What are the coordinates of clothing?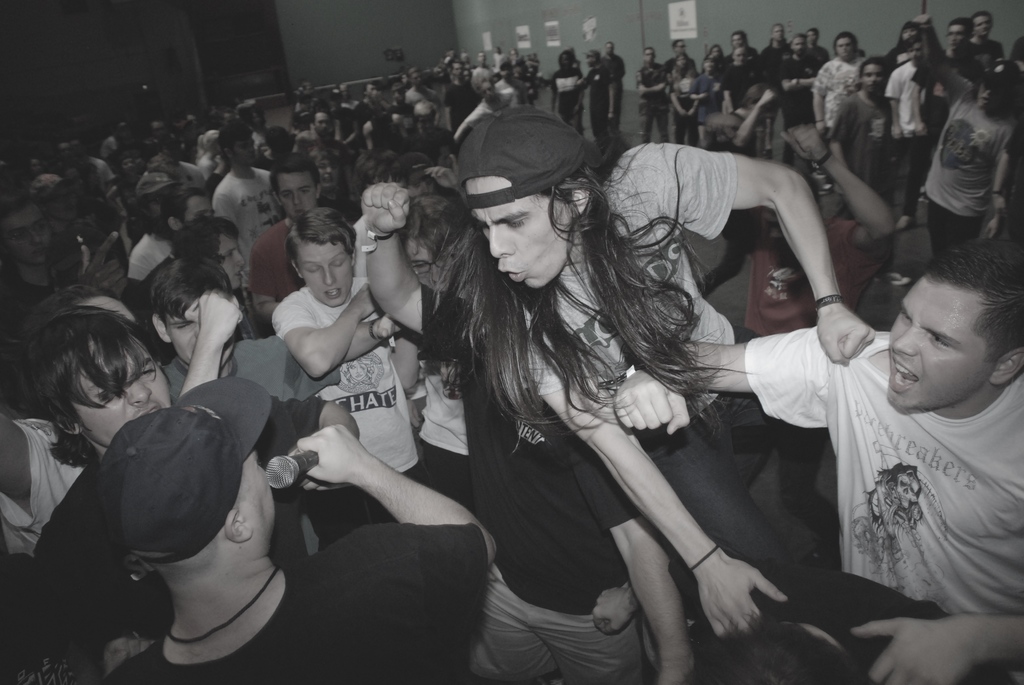
x1=403, y1=87, x2=443, y2=125.
